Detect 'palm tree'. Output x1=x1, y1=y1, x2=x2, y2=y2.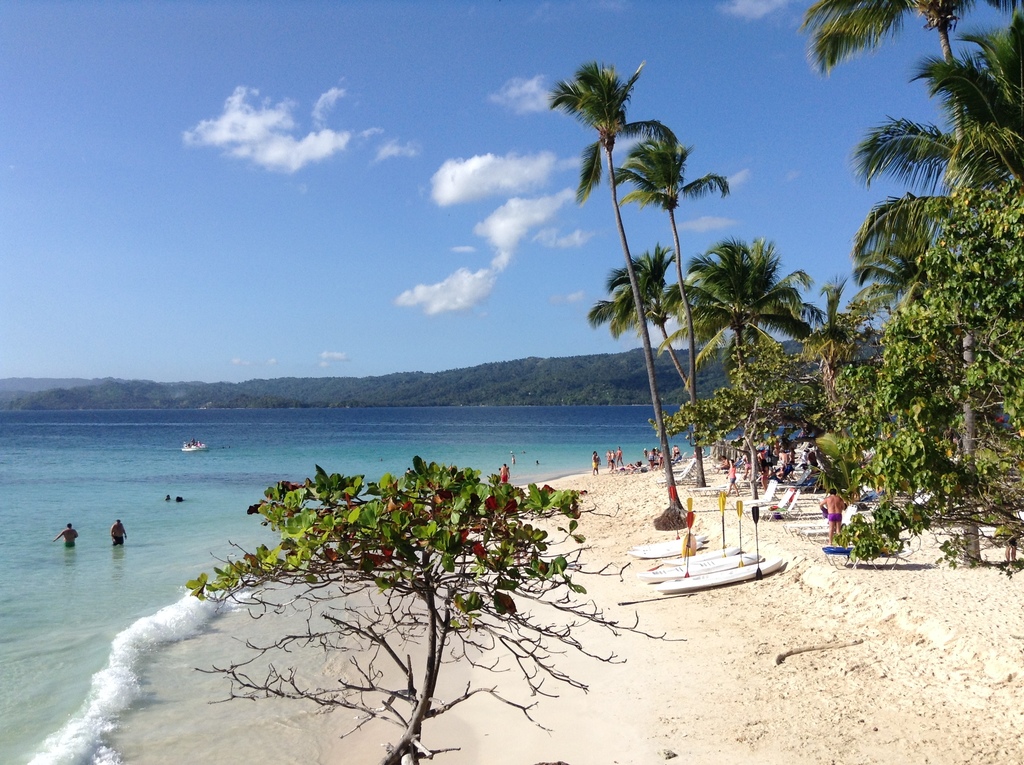
x1=815, y1=0, x2=965, y2=290.
